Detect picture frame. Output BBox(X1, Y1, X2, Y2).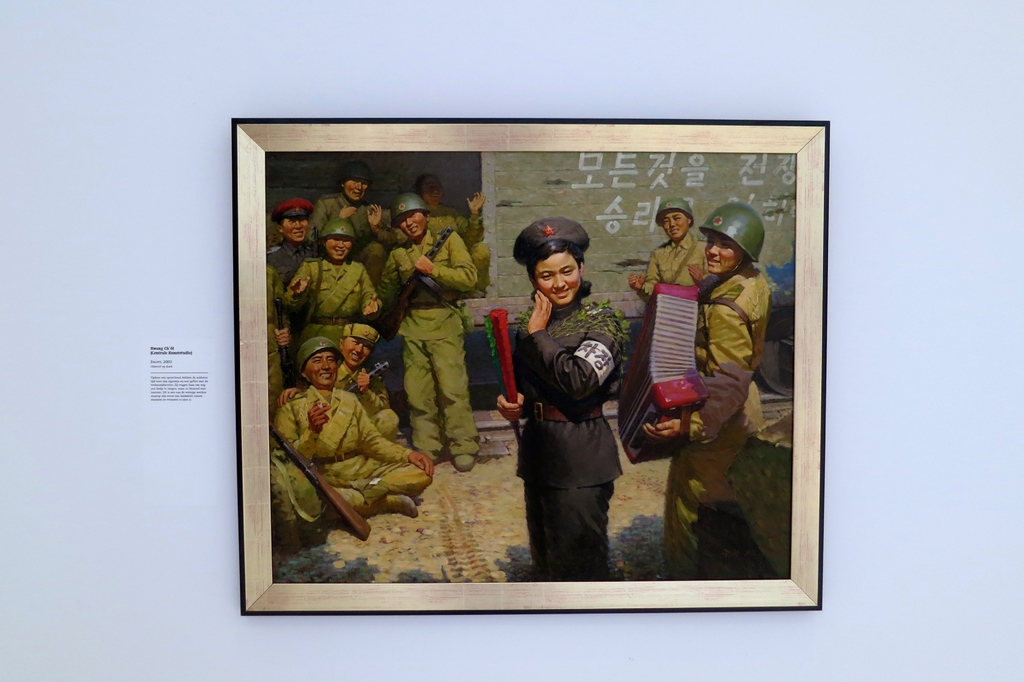
BBox(236, 117, 836, 612).
